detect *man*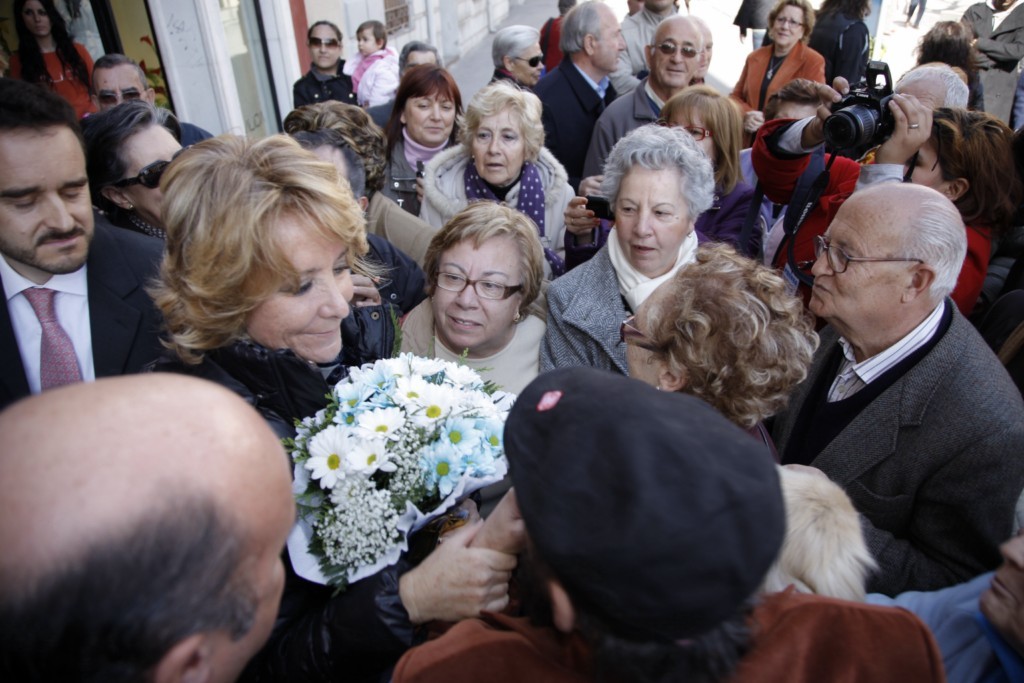
[93, 55, 211, 148]
